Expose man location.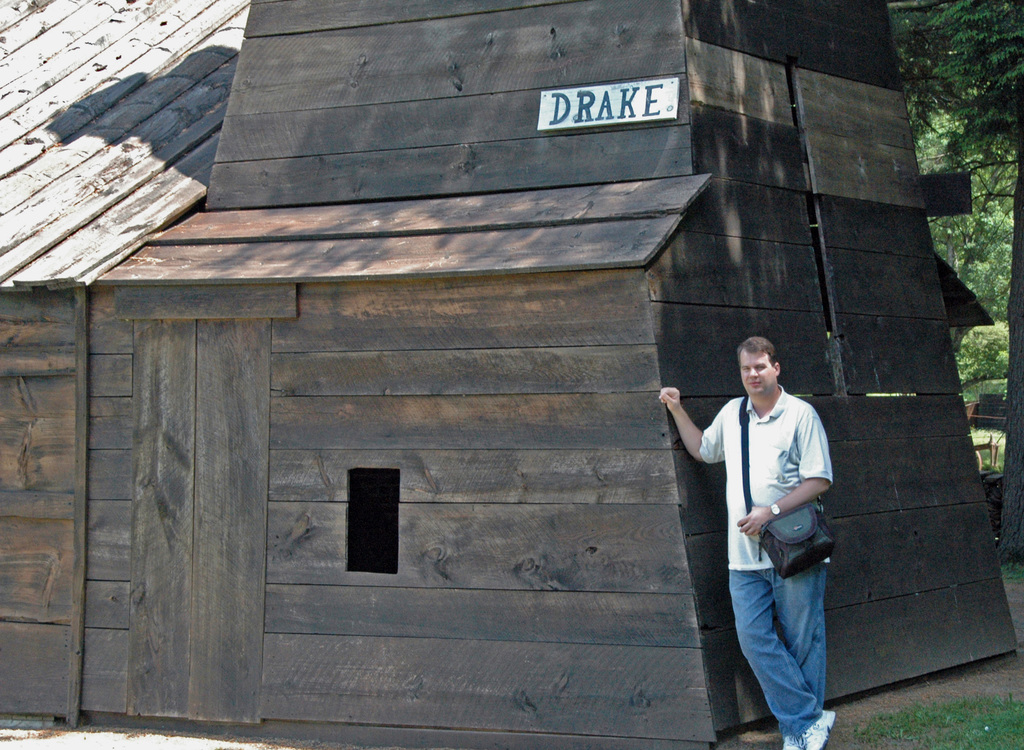
Exposed at <region>695, 326, 854, 744</region>.
